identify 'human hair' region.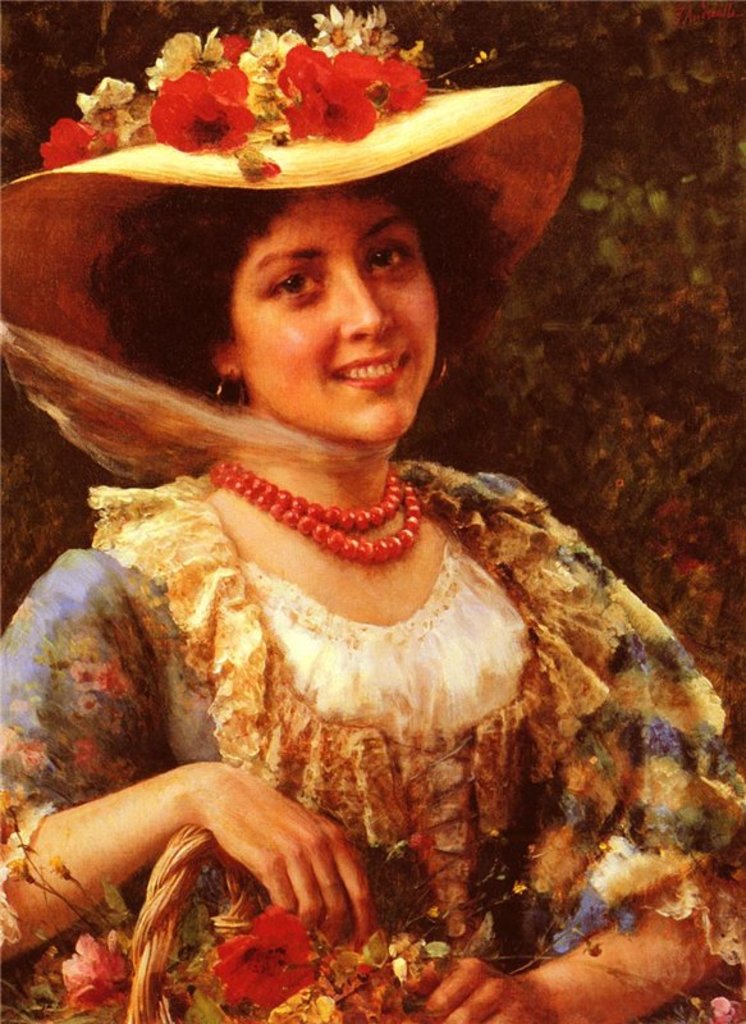
Region: {"left": 77, "top": 111, "right": 498, "bottom": 453}.
